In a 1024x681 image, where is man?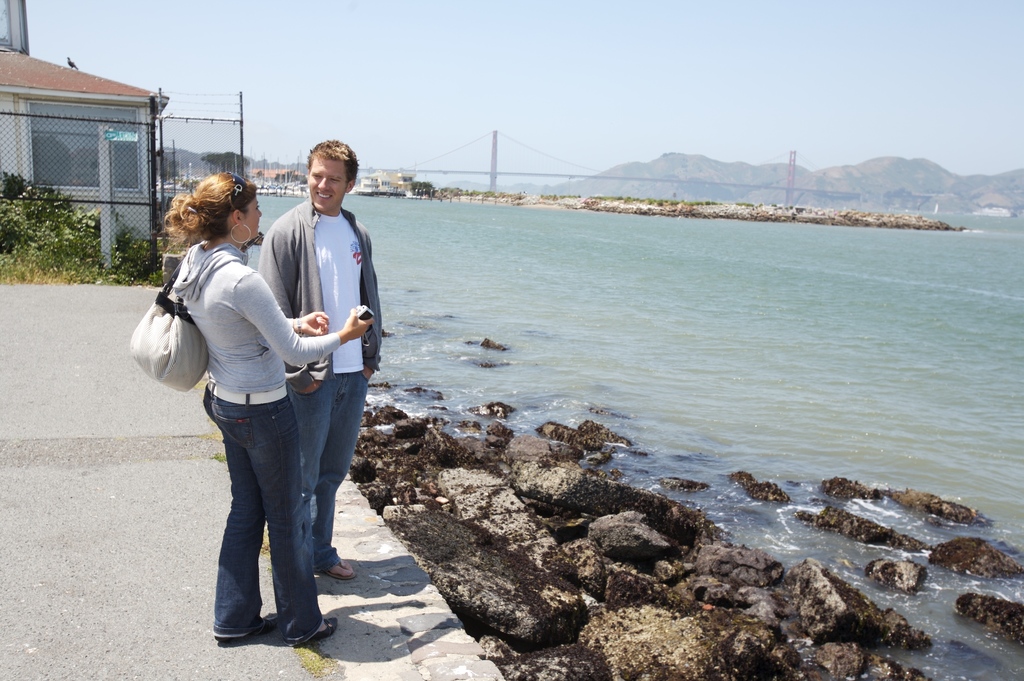
l=202, t=149, r=373, b=625.
